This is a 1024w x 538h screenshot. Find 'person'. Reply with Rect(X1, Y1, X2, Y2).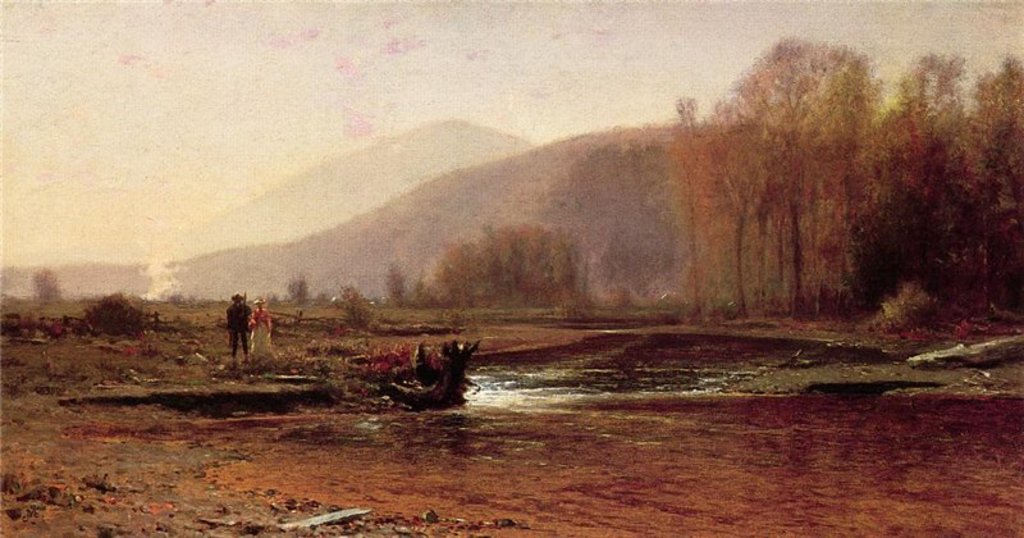
Rect(224, 289, 253, 359).
